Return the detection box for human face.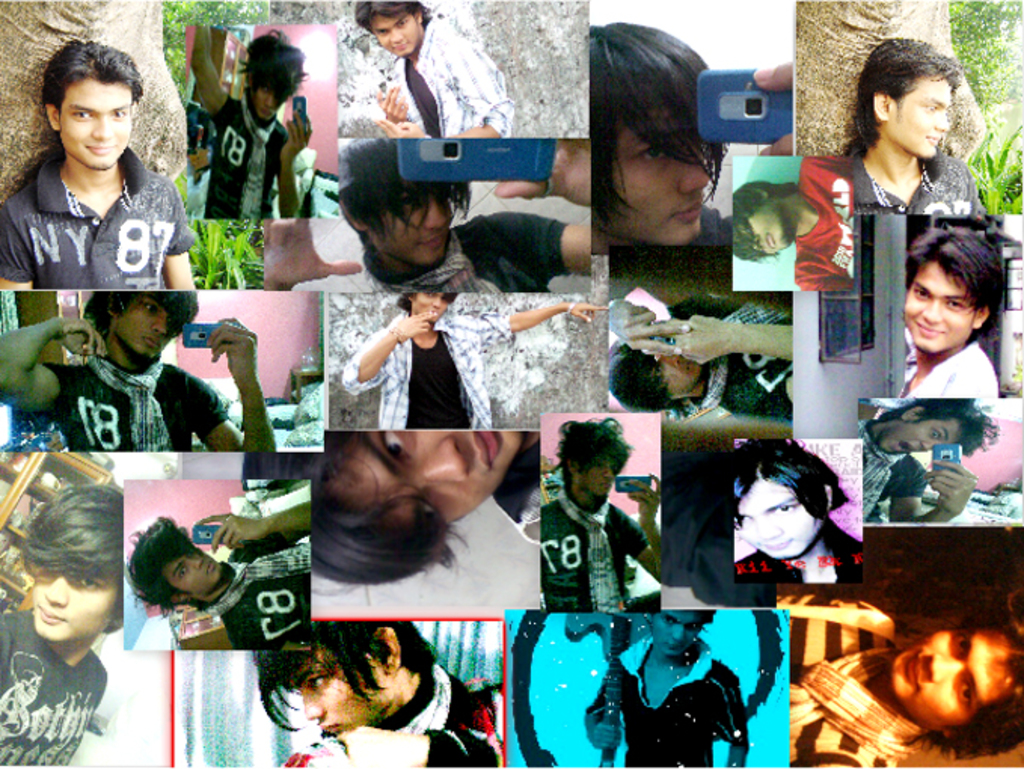
[29,568,121,642].
